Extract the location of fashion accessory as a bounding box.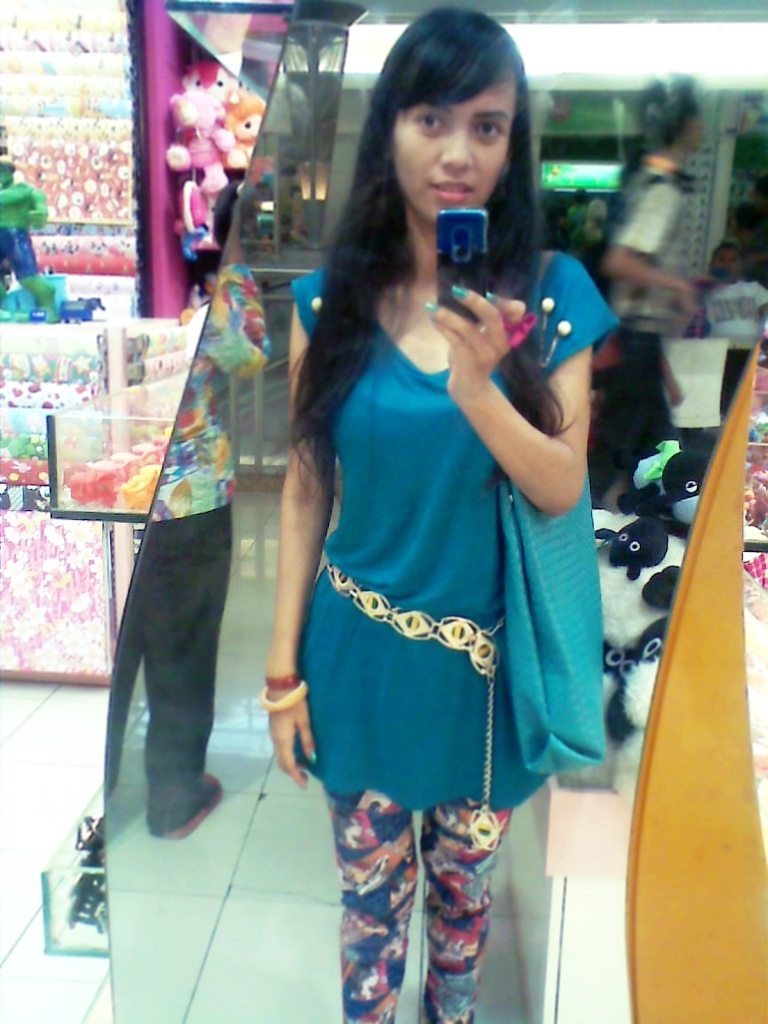
[326,564,507,842].
